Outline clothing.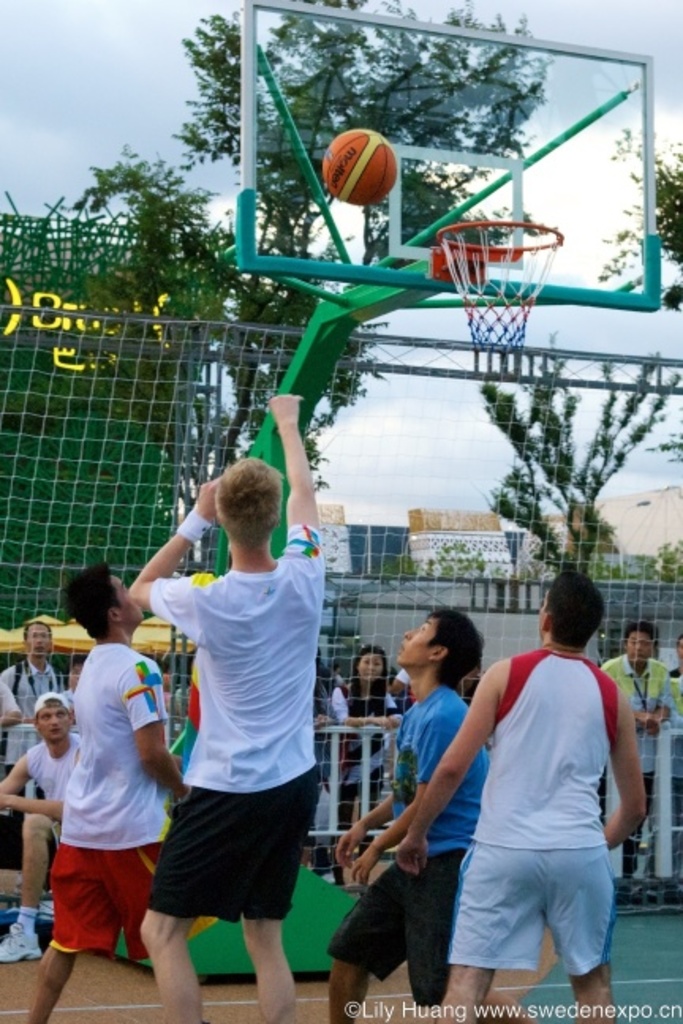
Outline: x1=0 y1=681 x2=19 y2=722.
